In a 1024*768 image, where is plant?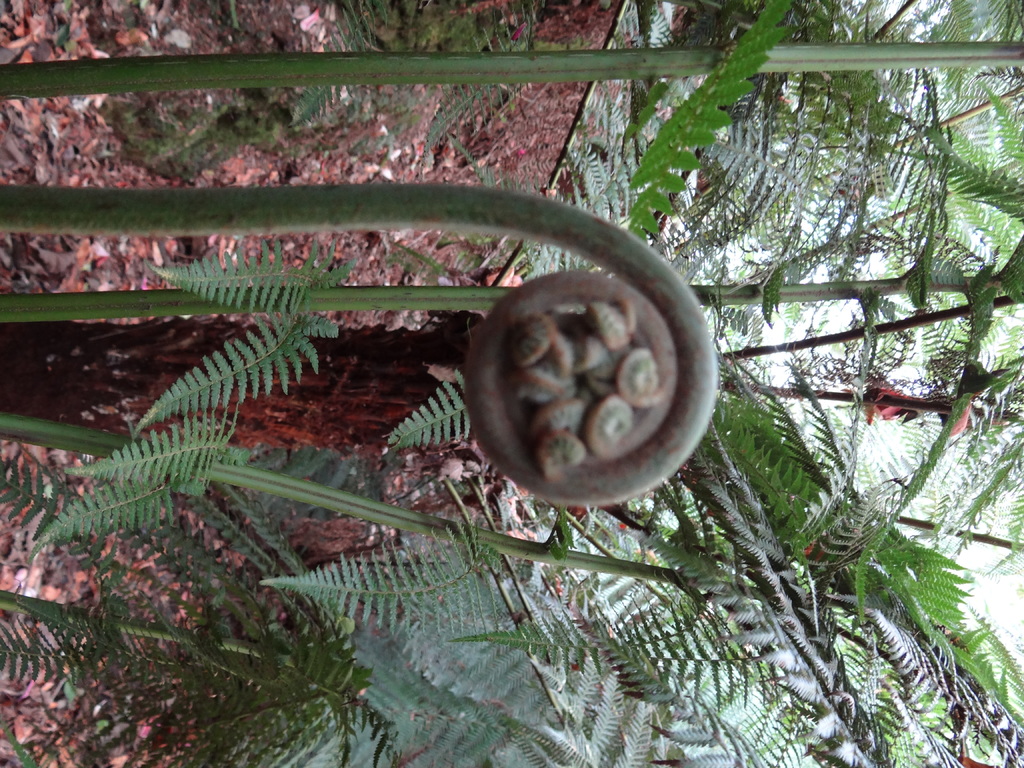
bbox=[0, 0, 1023, 767].
